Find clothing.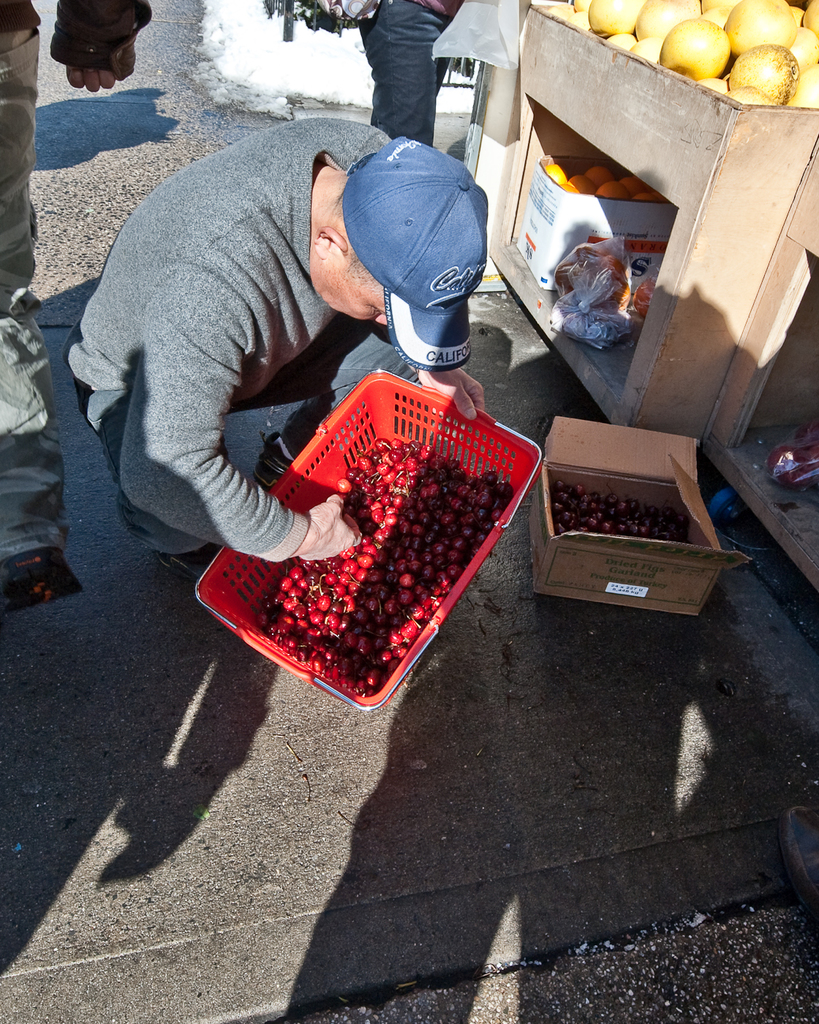
locate(0, 0, 65, 565).
